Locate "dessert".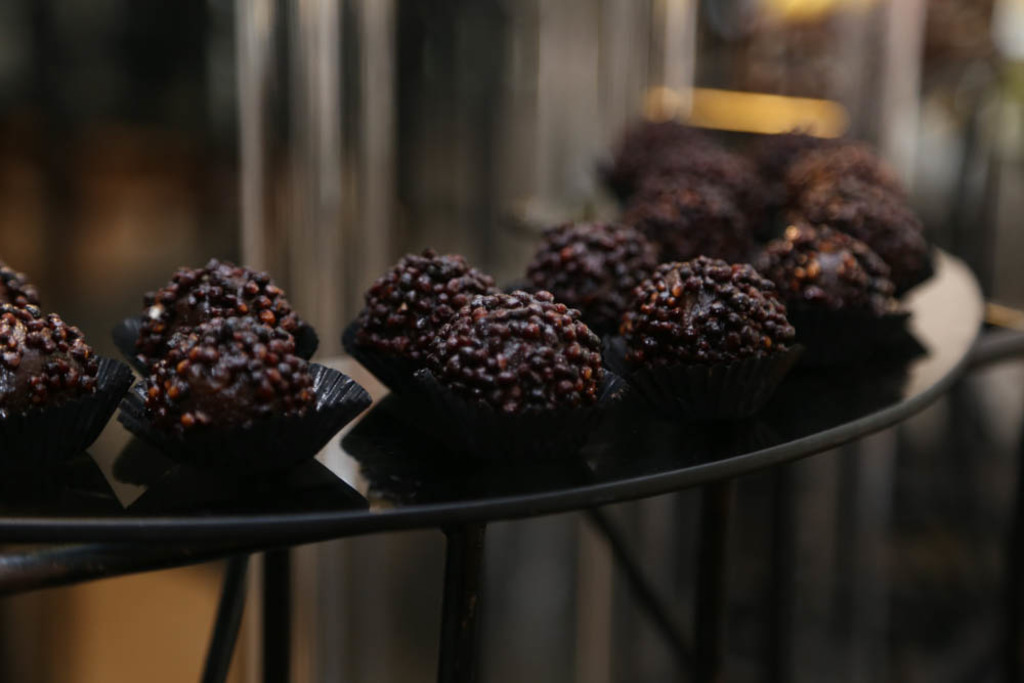
Bounding box: <region>621, 256, 815, 416</region>.
